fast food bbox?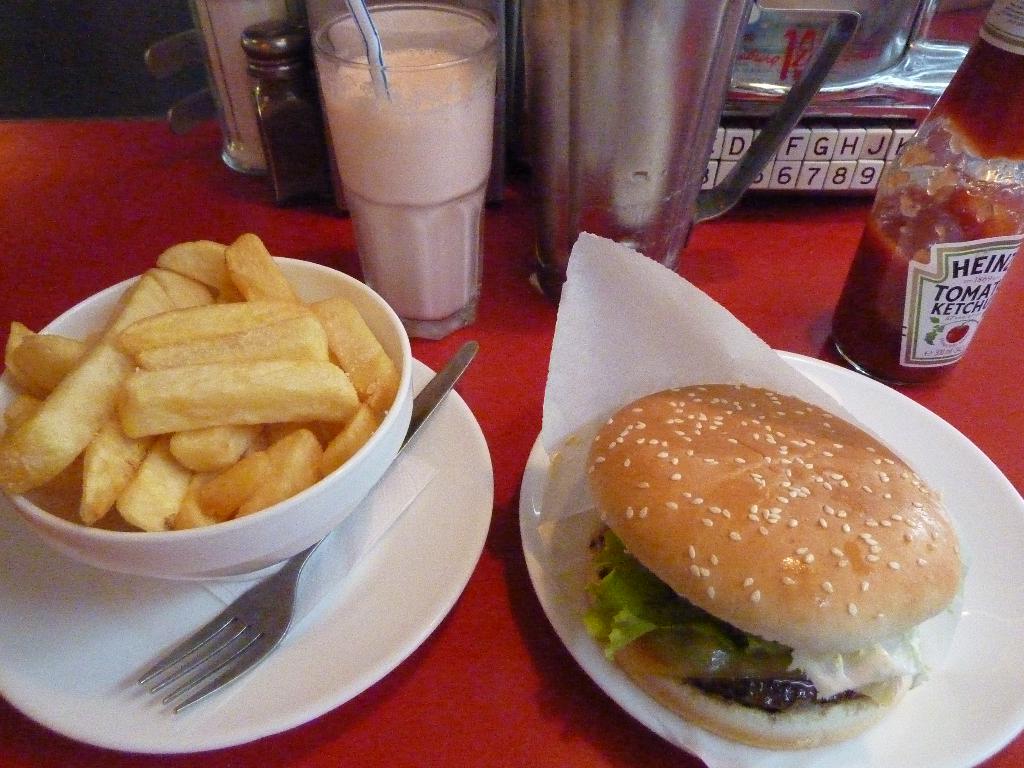
locate(3, 317, 49, 396)
